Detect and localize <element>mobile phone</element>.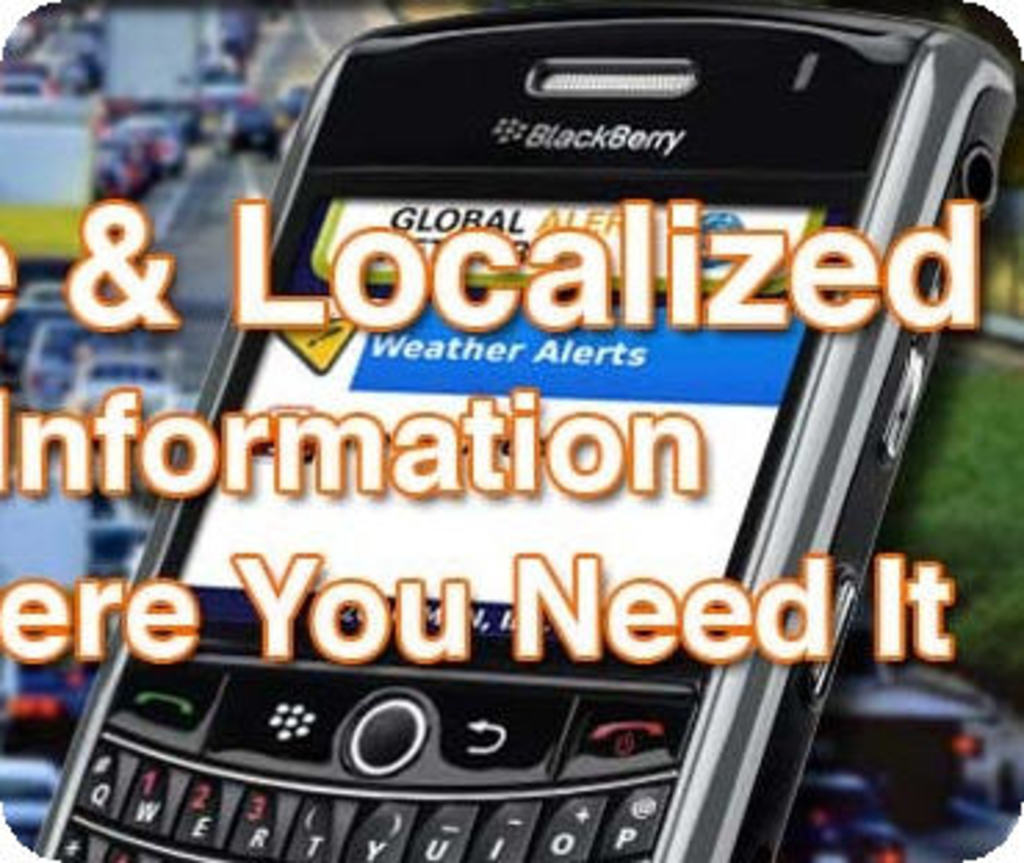
Localized at [30, 0, 1021, 860].
